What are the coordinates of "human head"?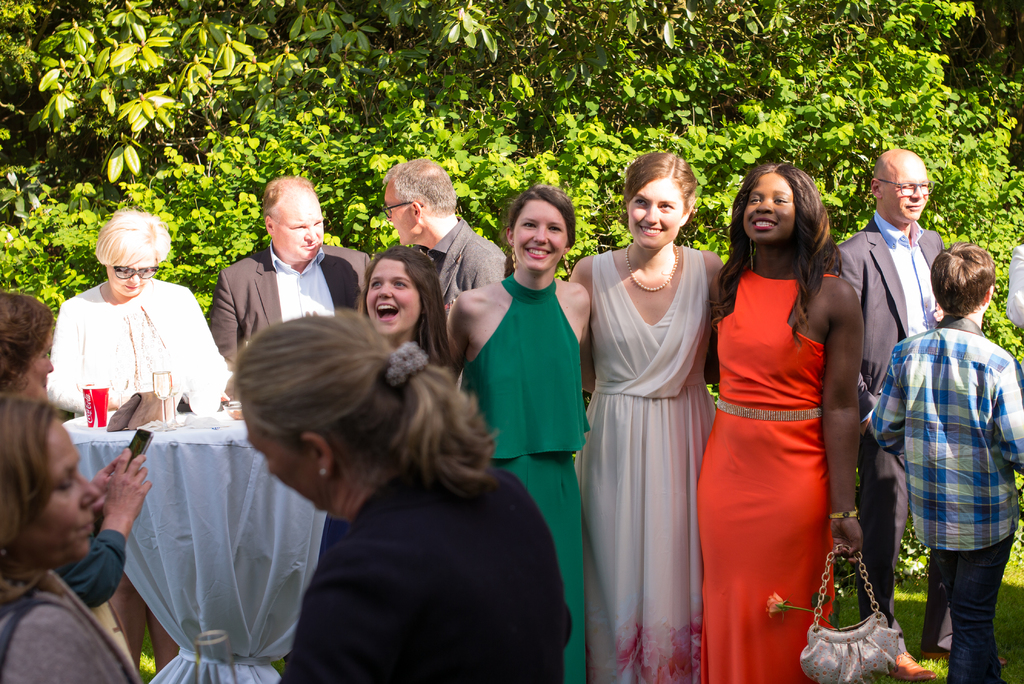
l=381, t=157, r=457, b=246.
